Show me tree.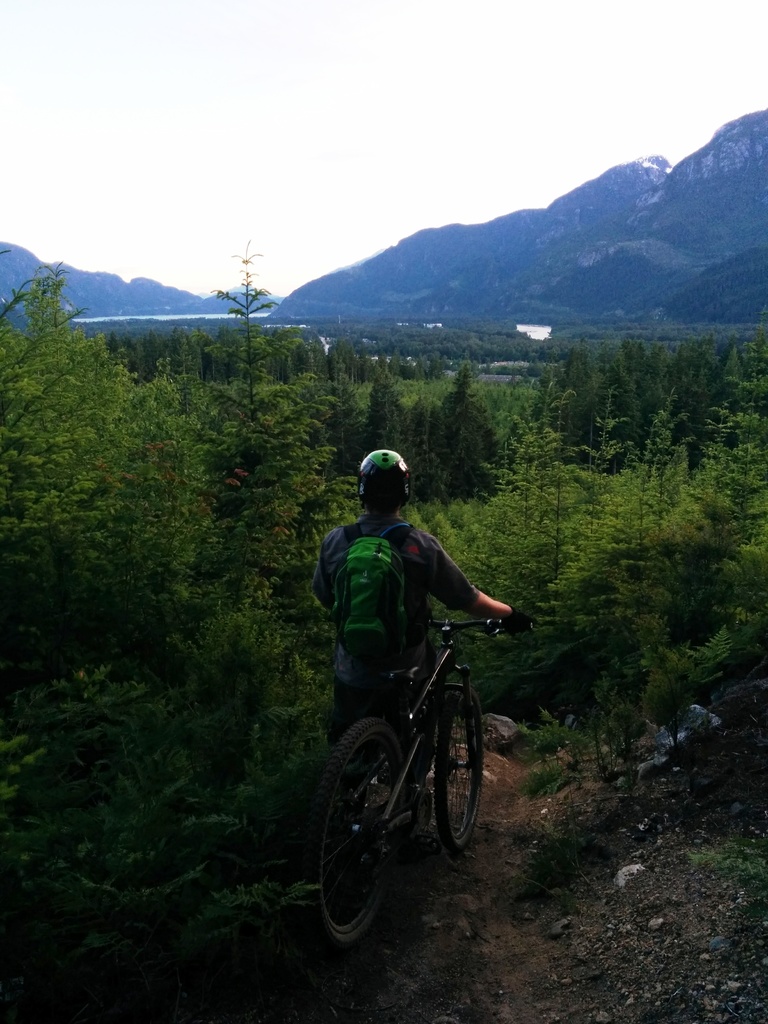
tree is here: 19:260:65:352.
